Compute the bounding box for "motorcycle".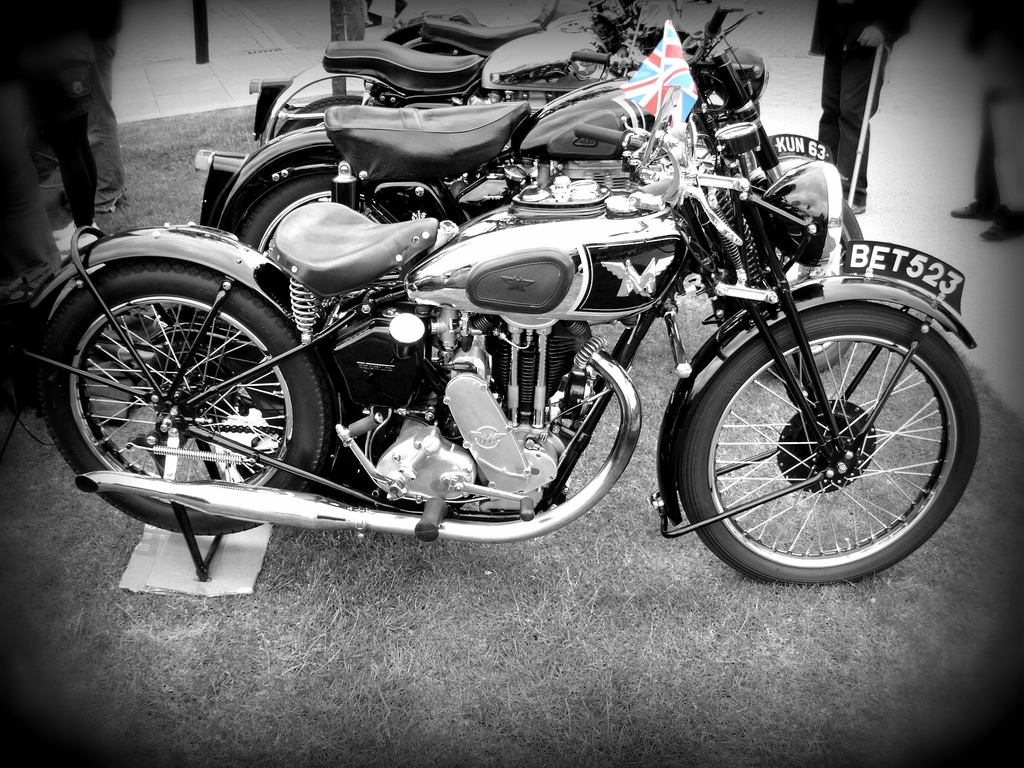
bbox=[381, 0, 643, 58].
